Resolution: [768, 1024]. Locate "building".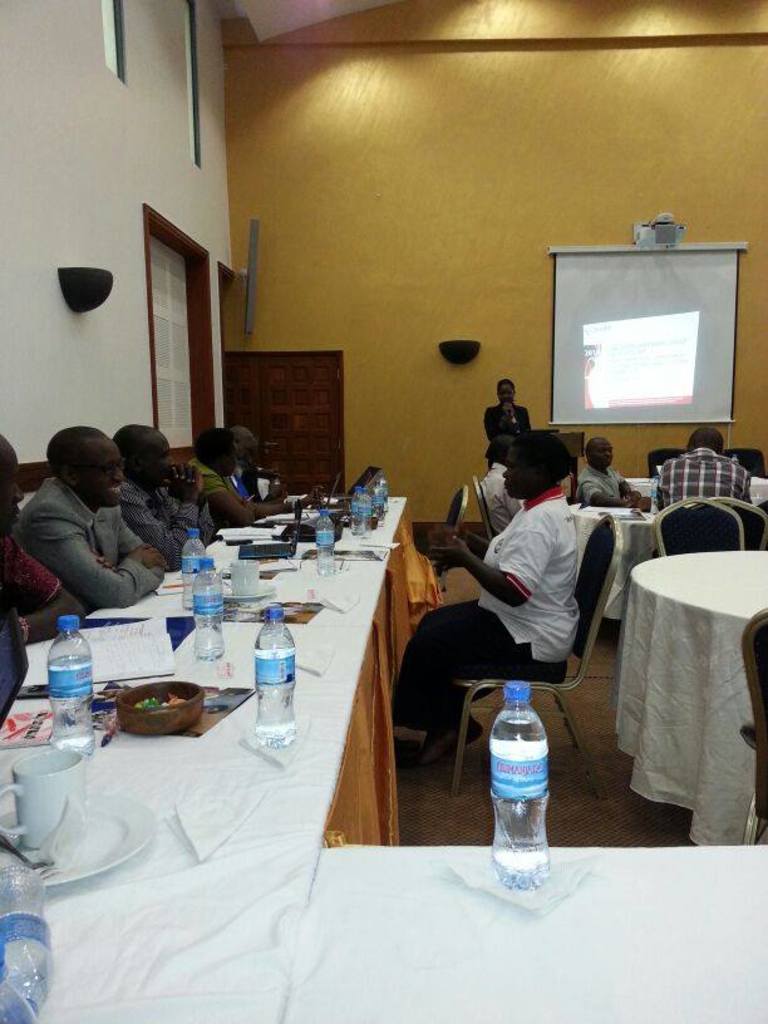
region(0, 0, 767, 1023).
